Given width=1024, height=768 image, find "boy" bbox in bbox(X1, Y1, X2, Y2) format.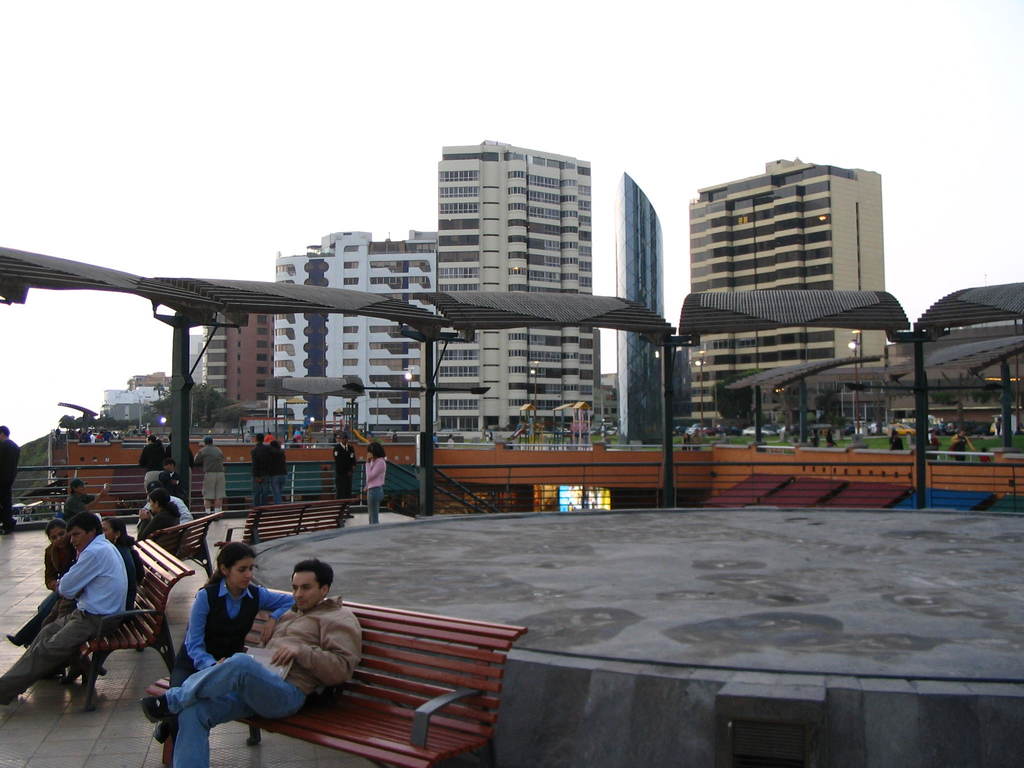
bbox(63, 479, 111, 529).
